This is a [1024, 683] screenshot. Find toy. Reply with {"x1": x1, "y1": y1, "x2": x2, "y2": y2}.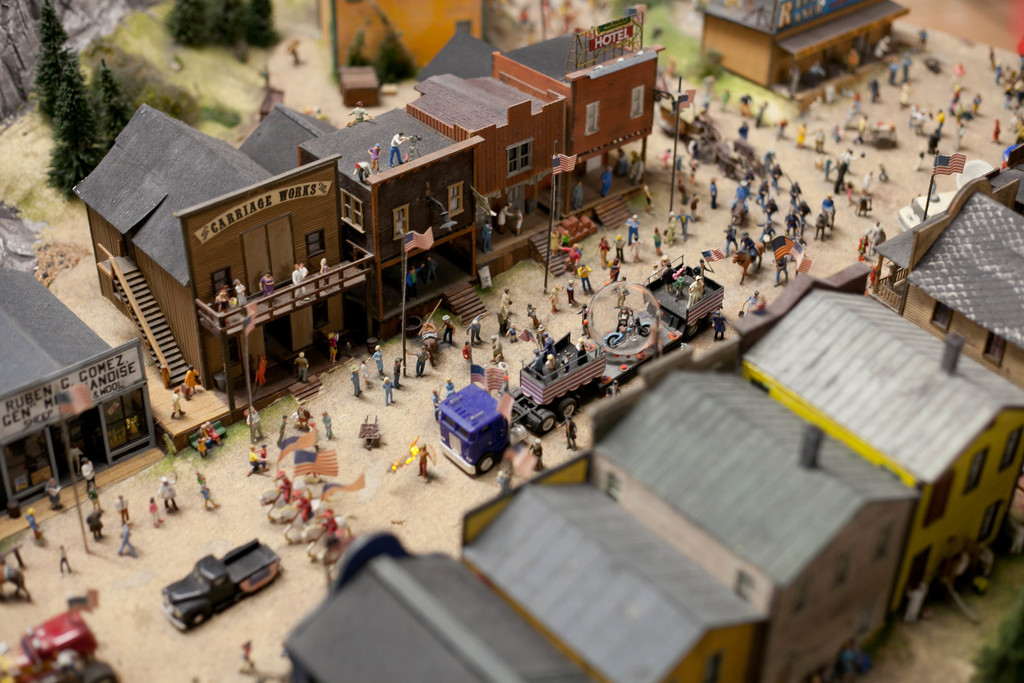
{"x1": 119, "y1": 516, "x2": 136, "y2": 557}.
